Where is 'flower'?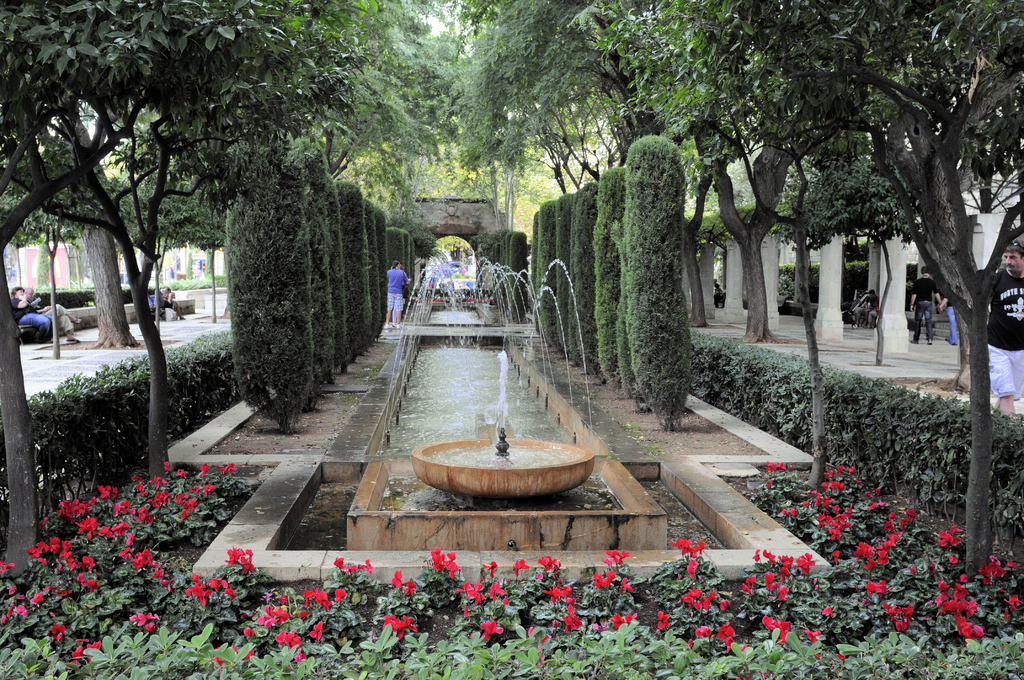
481 617 499 641.
